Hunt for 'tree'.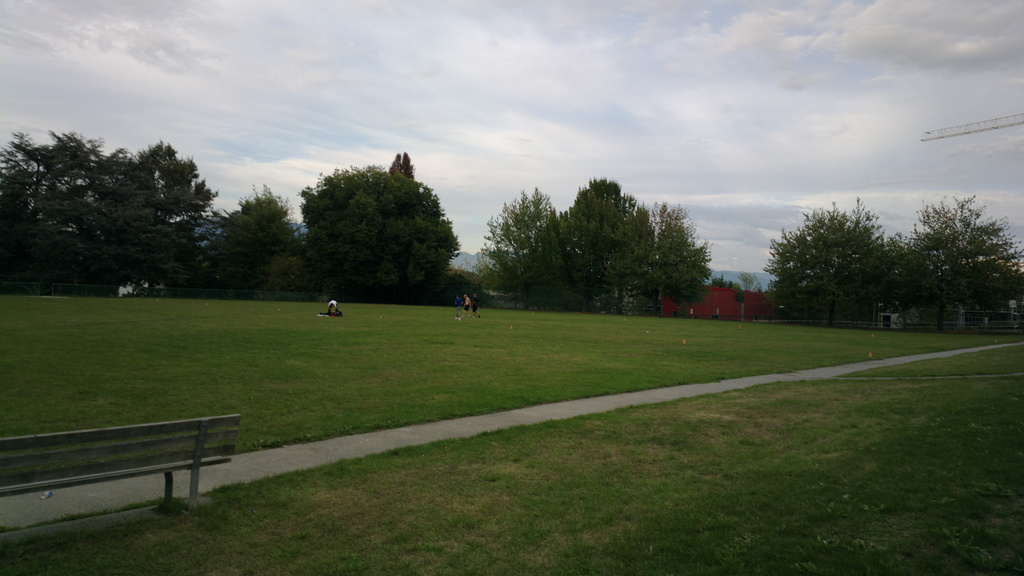
Hunted down at select_region(547, 162, 659, 307).
